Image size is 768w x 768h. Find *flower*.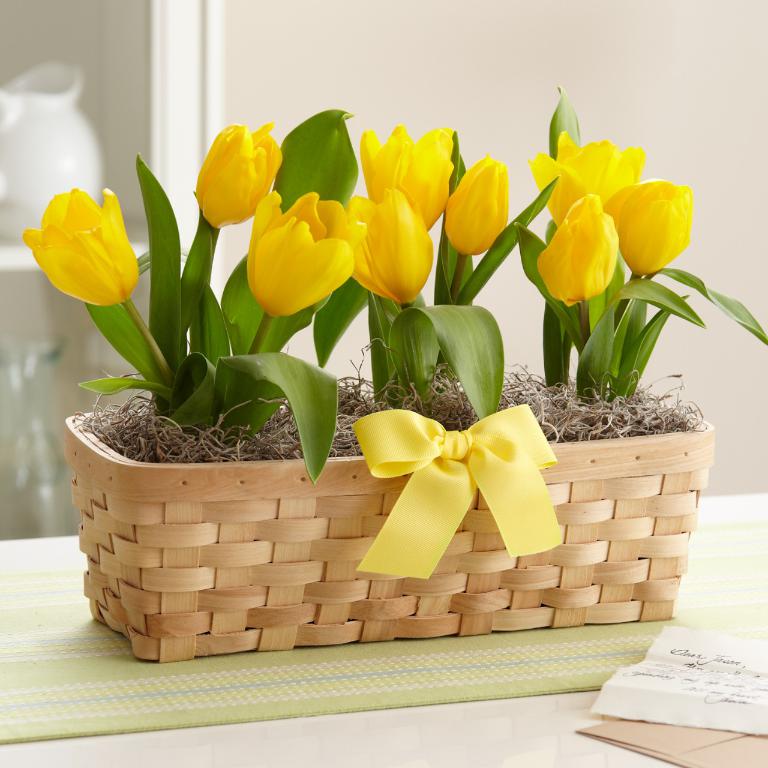
locate(197, 118, 280, 224).
